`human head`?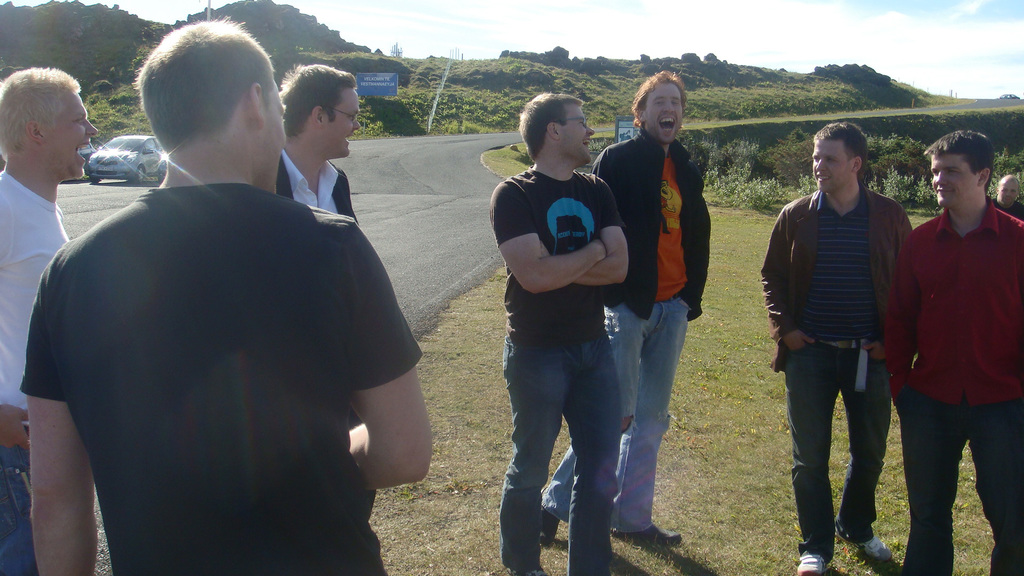
810 117 866 197
